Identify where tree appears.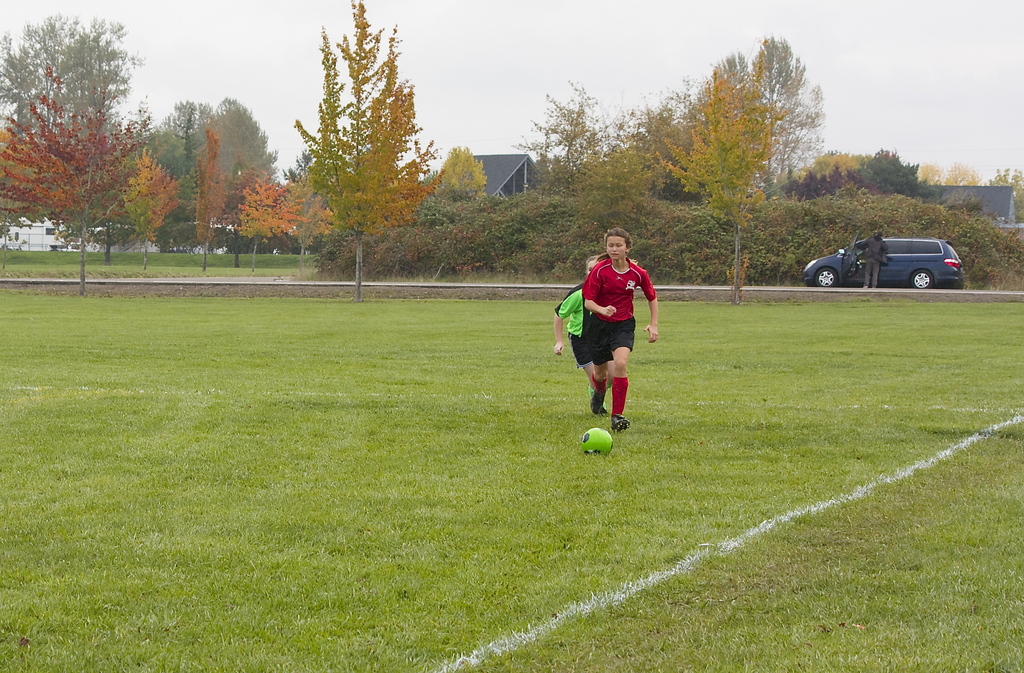
Appears at <bbox>993, 171, 1023, 185</bbox>.
